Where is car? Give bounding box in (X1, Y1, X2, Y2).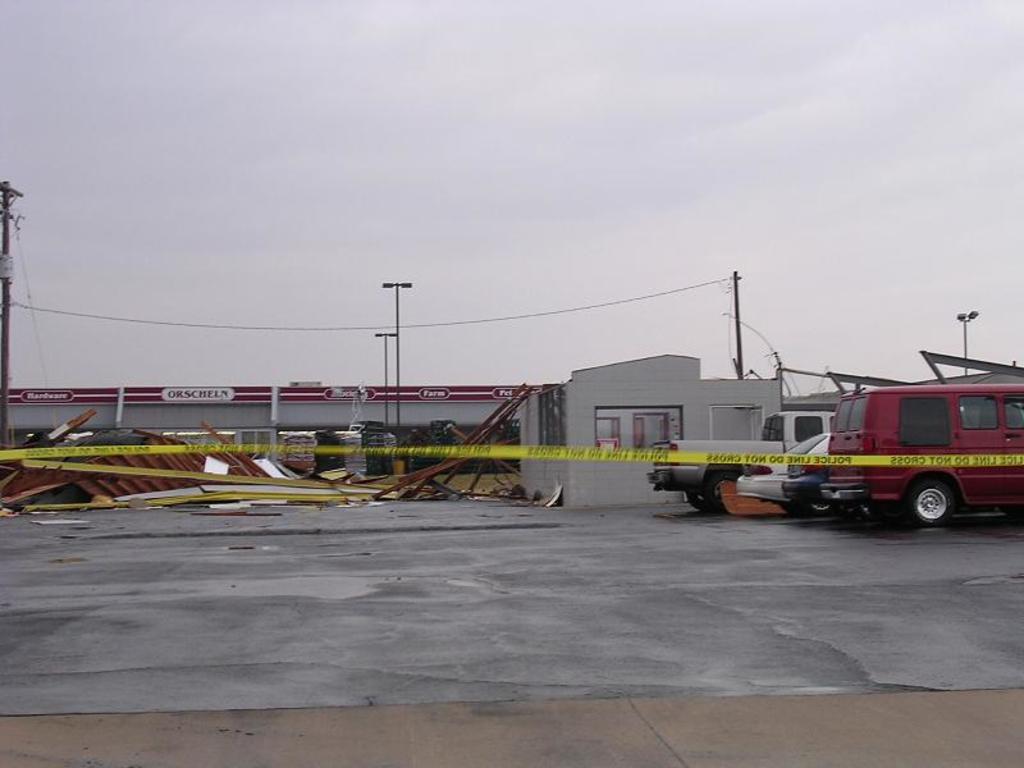
(737, 433, 831, 515).
